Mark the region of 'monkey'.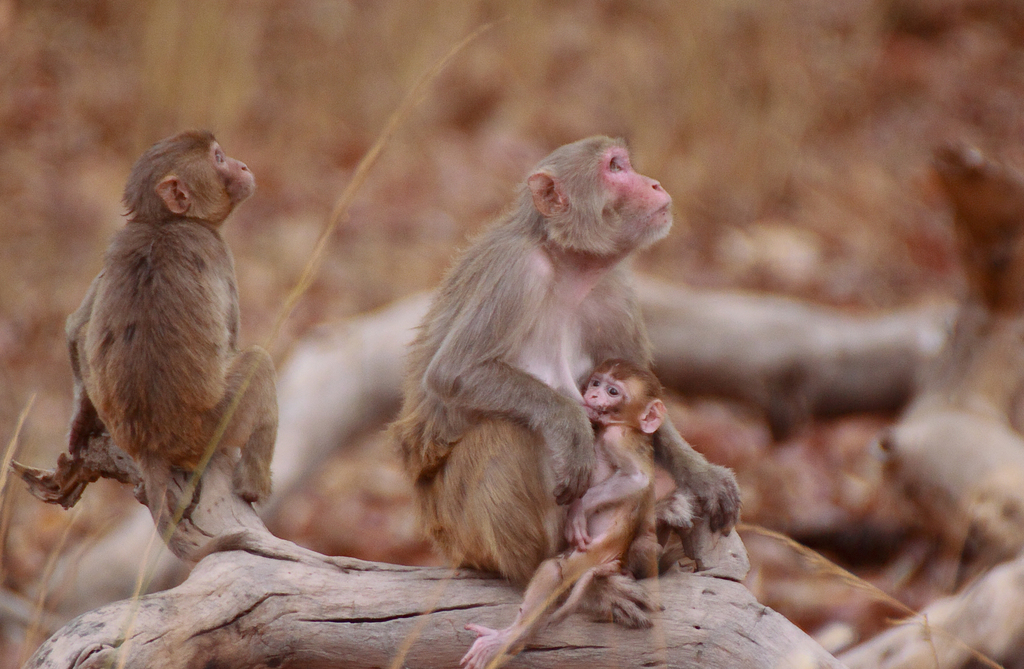
Region: pyautogui.locateOnScreen(461, 359, 678, 668).
